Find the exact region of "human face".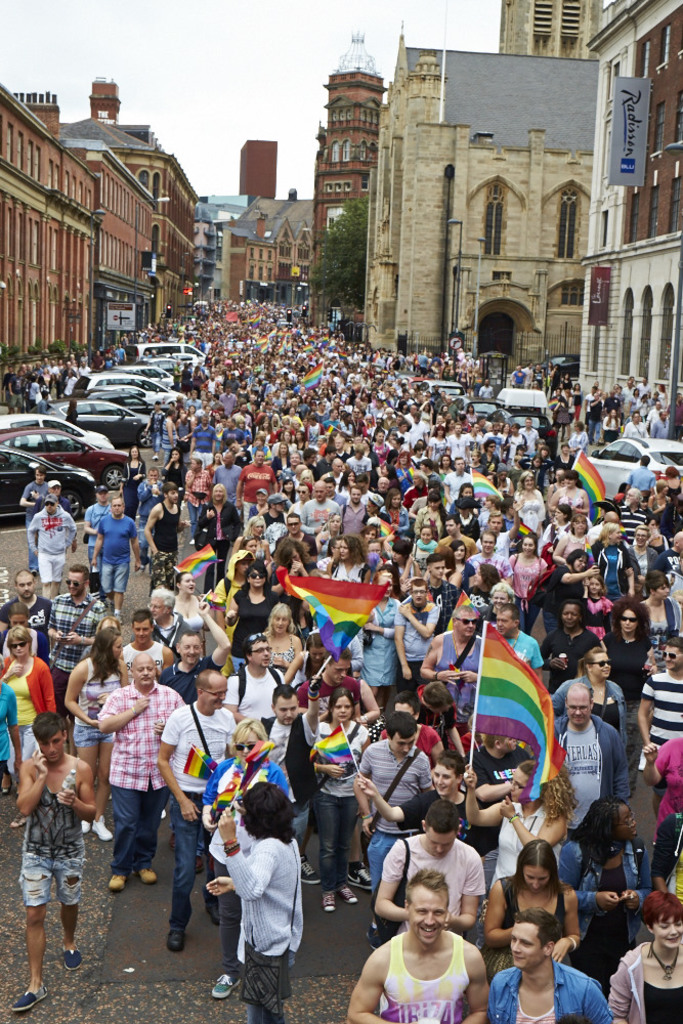
Exact region: [364, 528, 378, 541].
